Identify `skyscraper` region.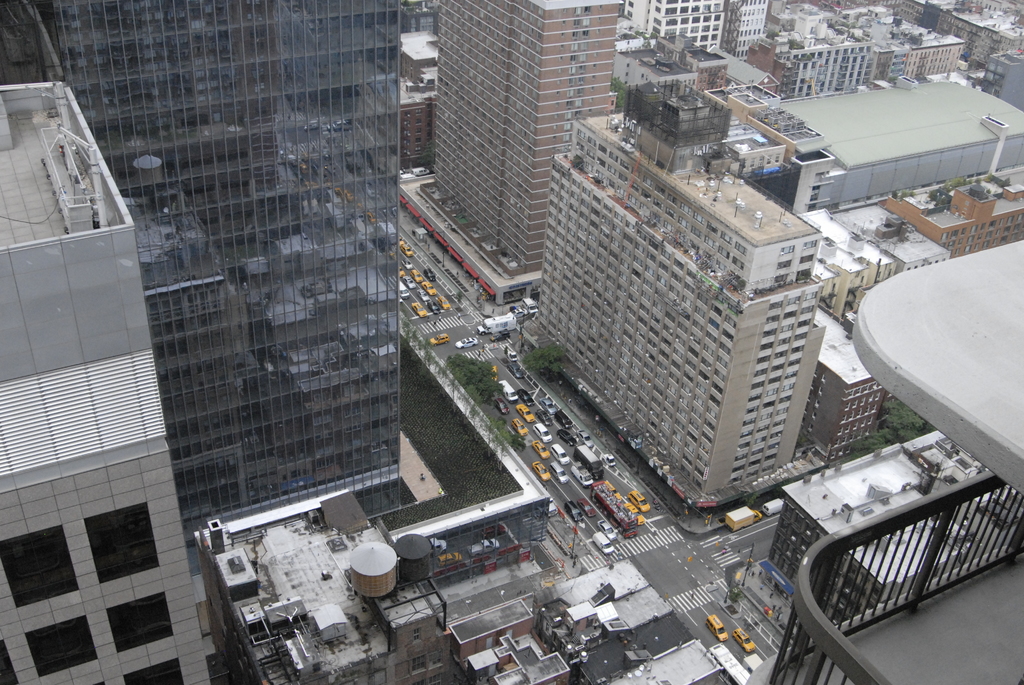
Region: [left=52, top=0, right=400, bottom=576].
